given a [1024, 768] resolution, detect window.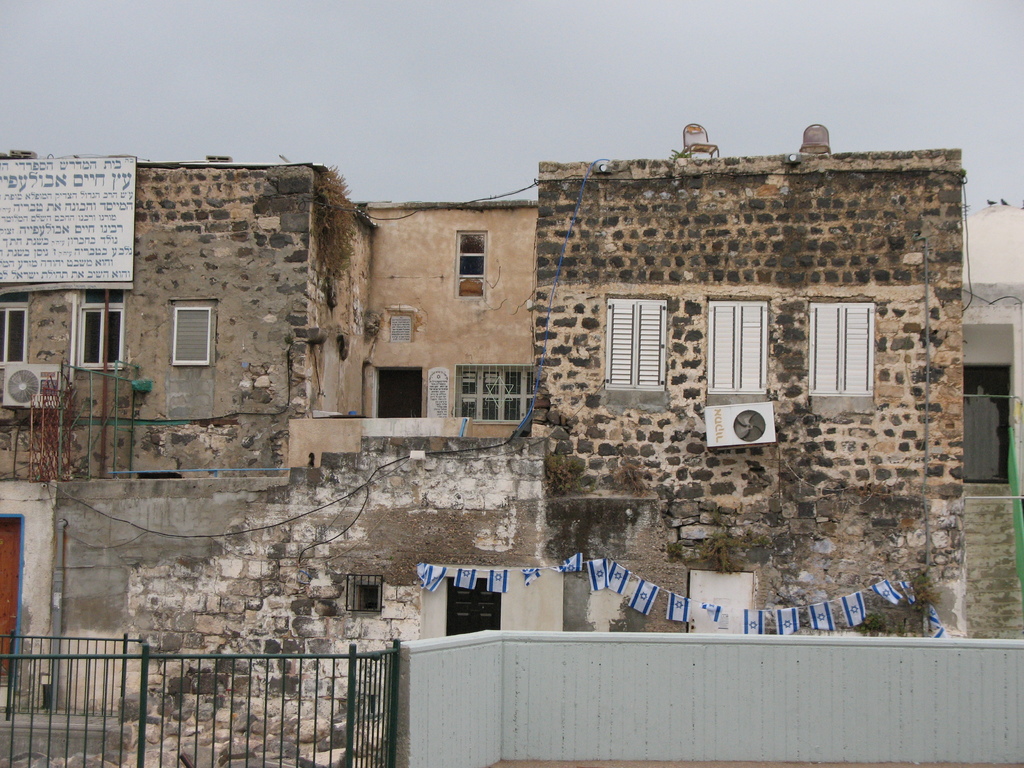
(left=170, top=305, right=208, bottom=365).
